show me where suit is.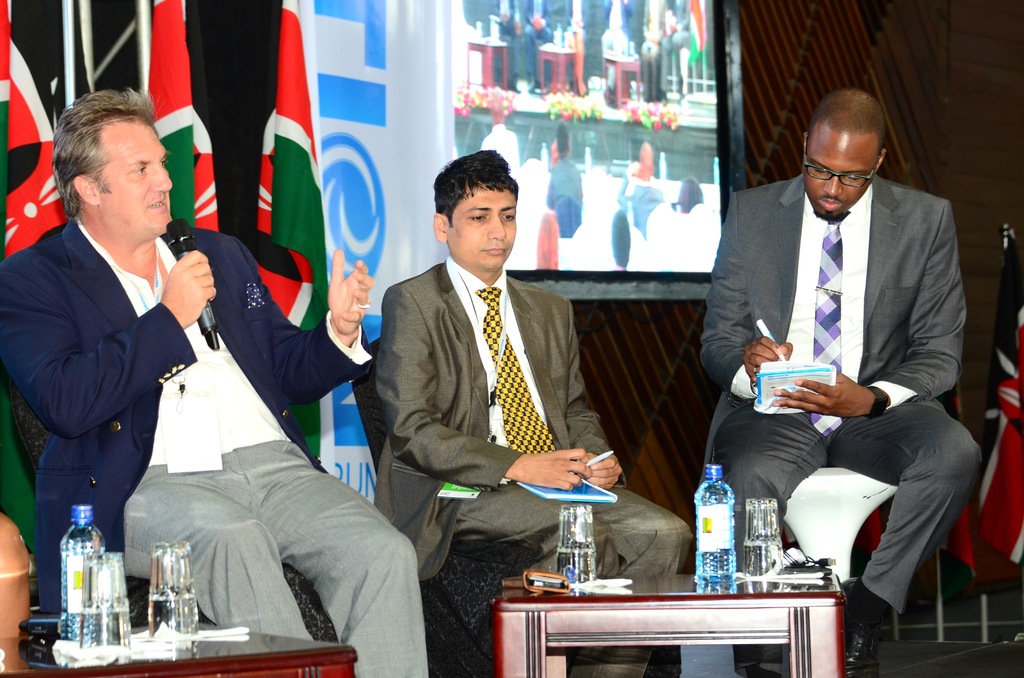
suit is at (375,255,694,677).
